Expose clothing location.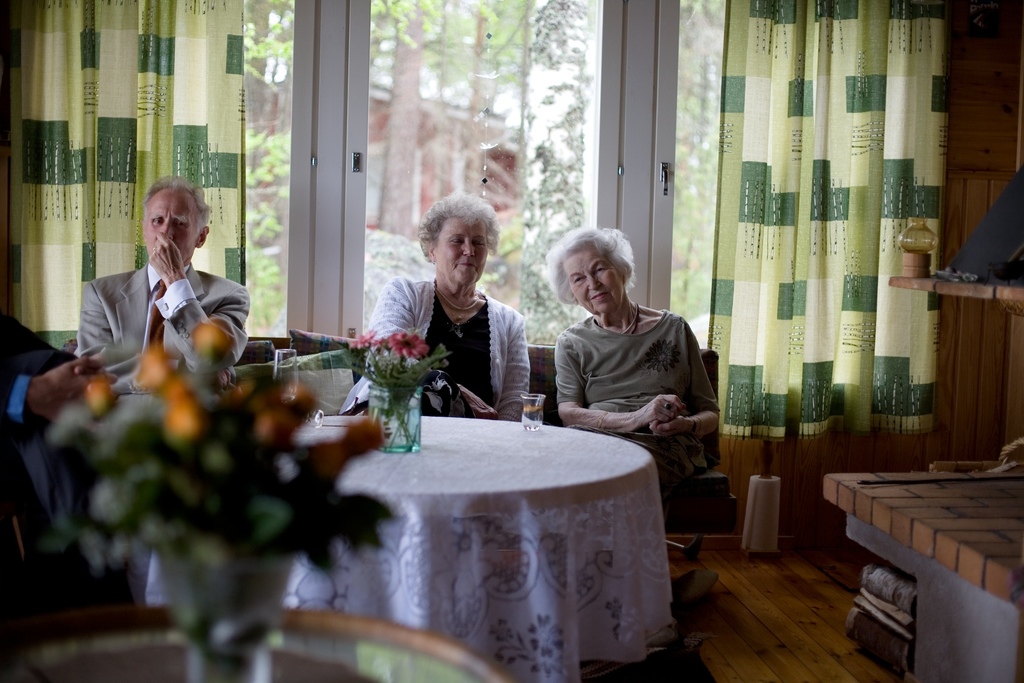
Exposed at pyautogui.locateOnScreen(337, 274, 532, 420).
